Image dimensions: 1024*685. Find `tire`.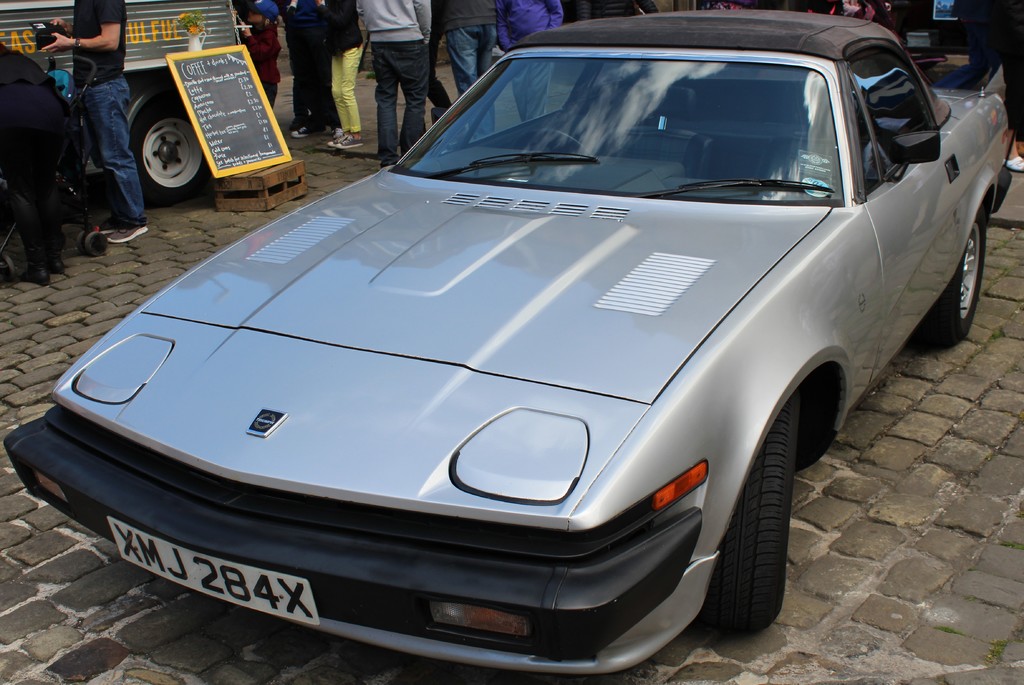
left=900, top=193, right=990, bottom=351.
